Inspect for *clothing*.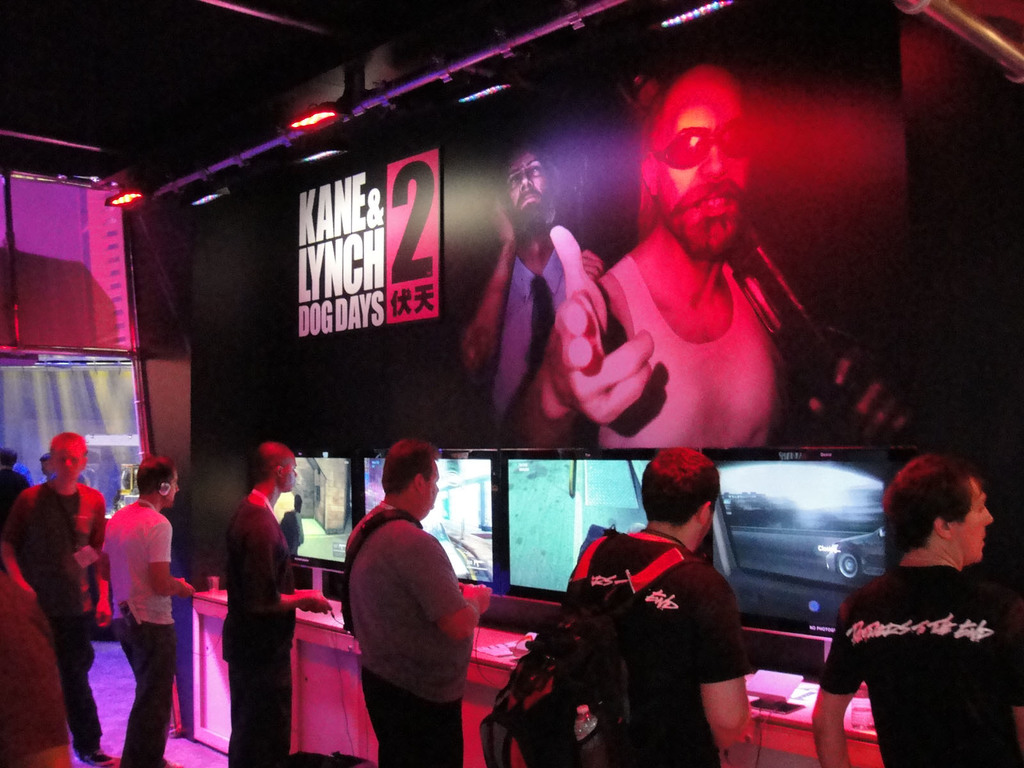
Inspection: rect(0, 546, 65, 767).
